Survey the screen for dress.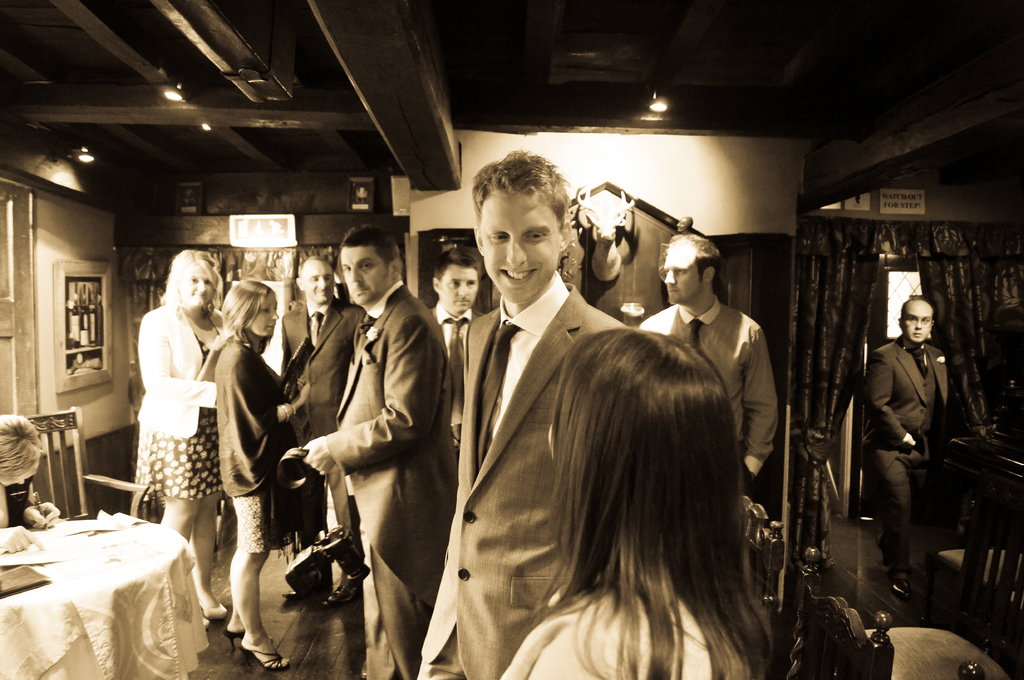
Survey found: [136,303,229,503].
